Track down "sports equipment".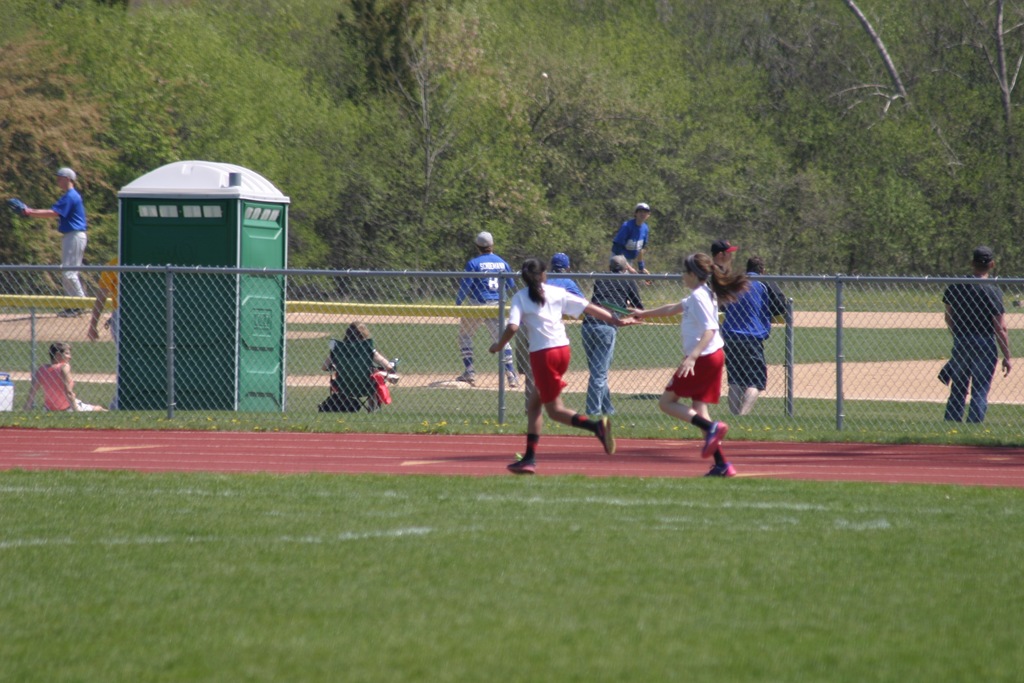
Tracked to (x1=0, y1=195, x2=33, y2=220).
